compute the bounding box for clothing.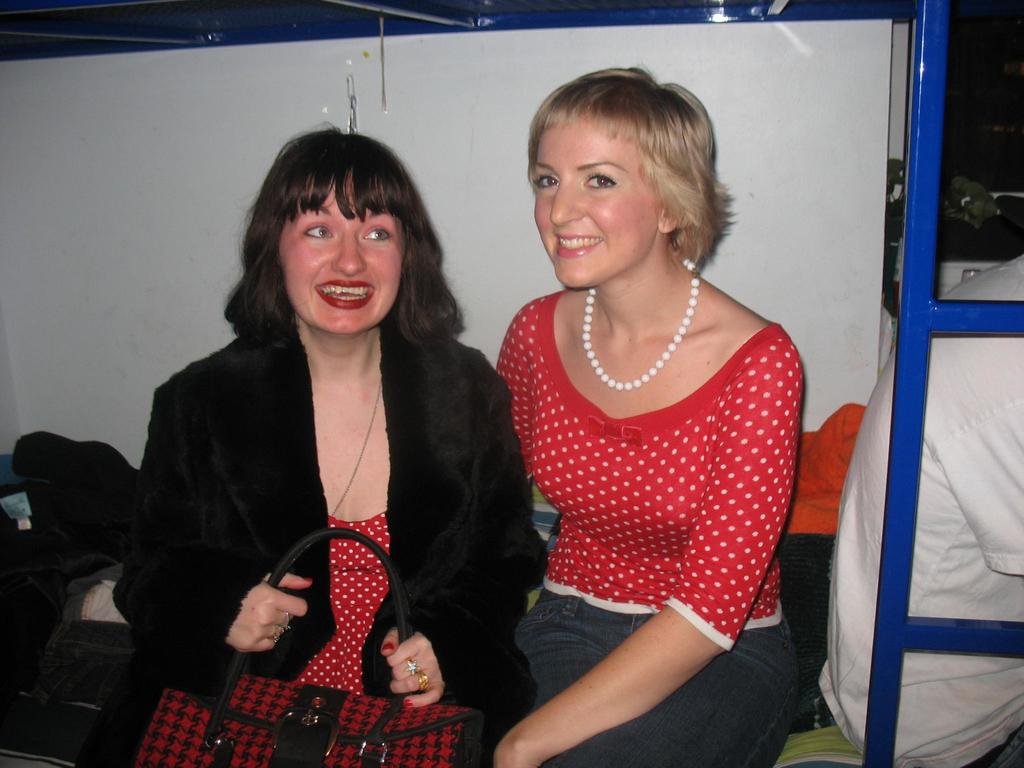
499/259/801/700.
